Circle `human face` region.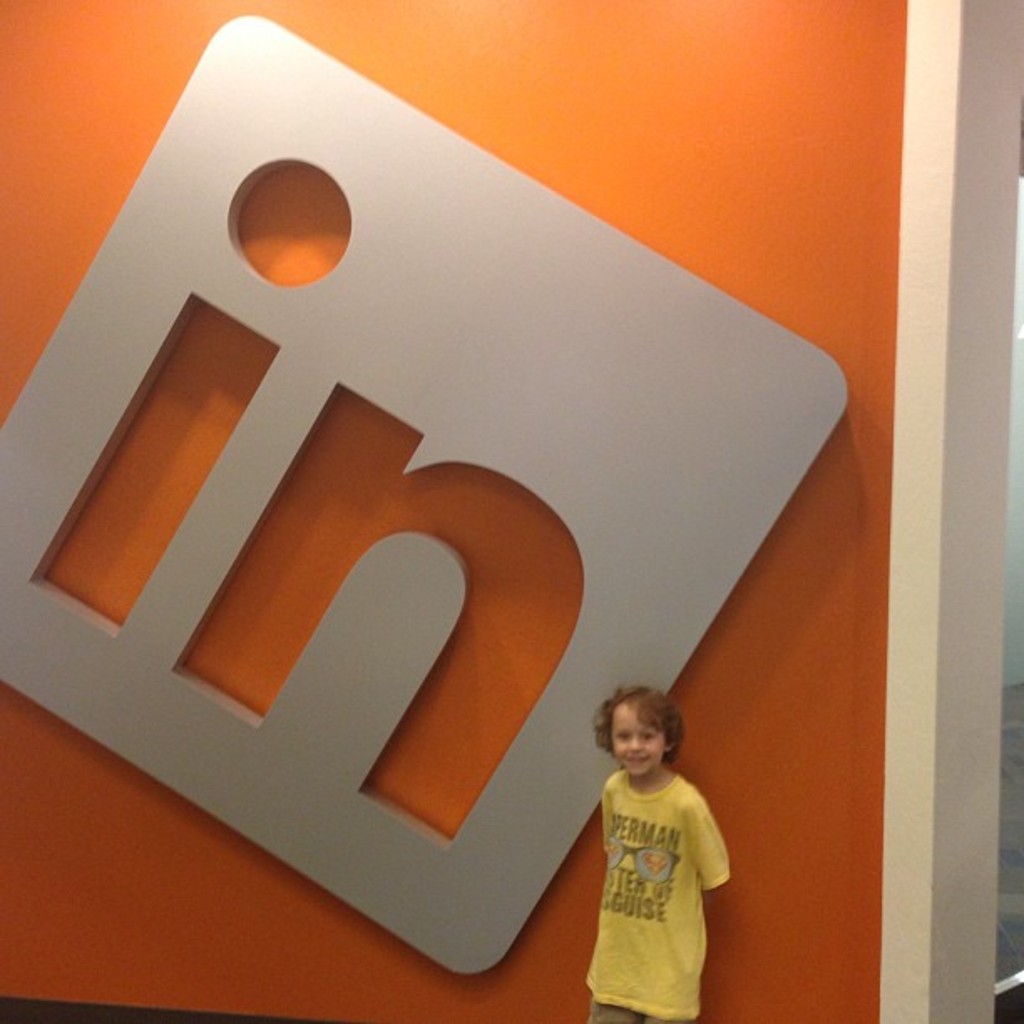
Region: bbox=(607, 706, 664, 778).
